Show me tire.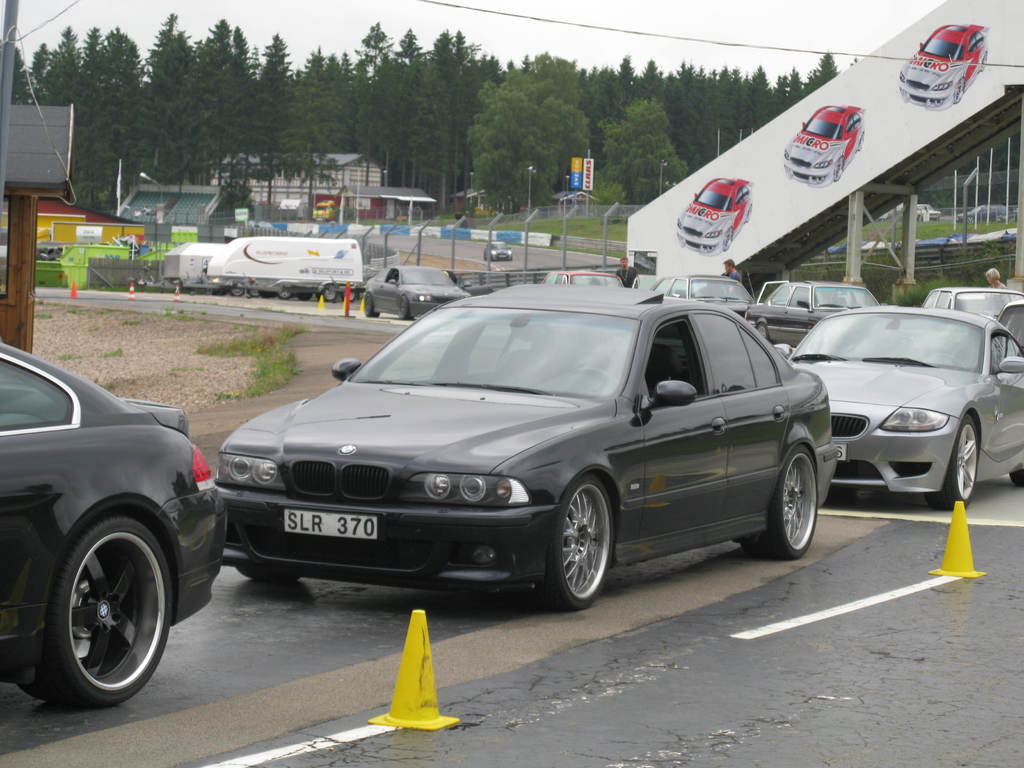
tire is here: <box>276,289,294,302</box>.
